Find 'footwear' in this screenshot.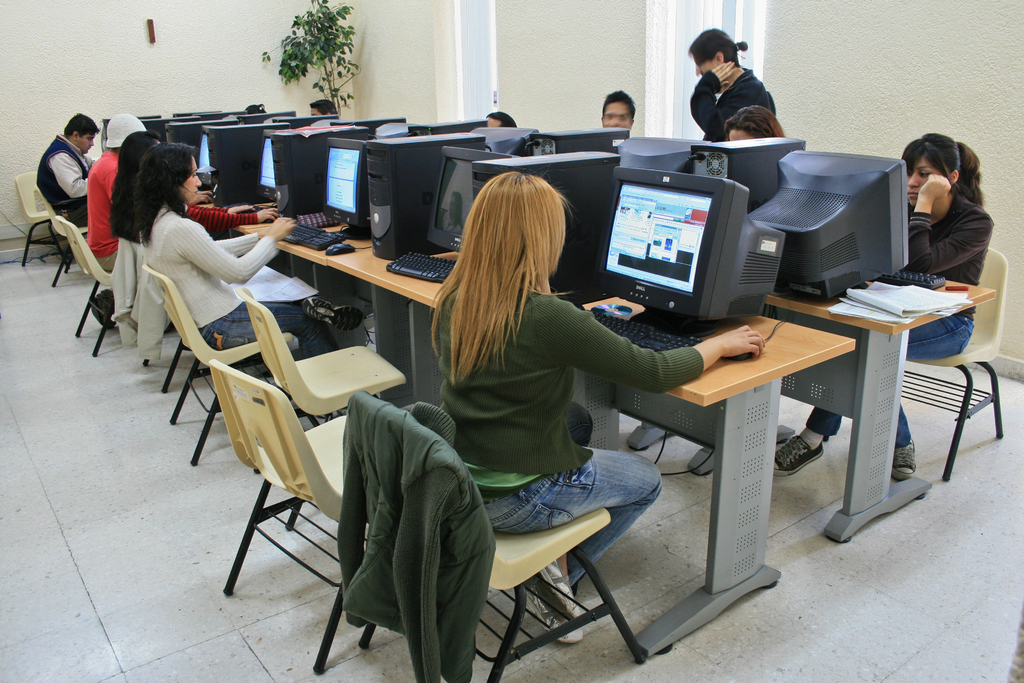
The bounding box for 'footwear' is [x1=624, y1=418, x2=668, y2=447].
